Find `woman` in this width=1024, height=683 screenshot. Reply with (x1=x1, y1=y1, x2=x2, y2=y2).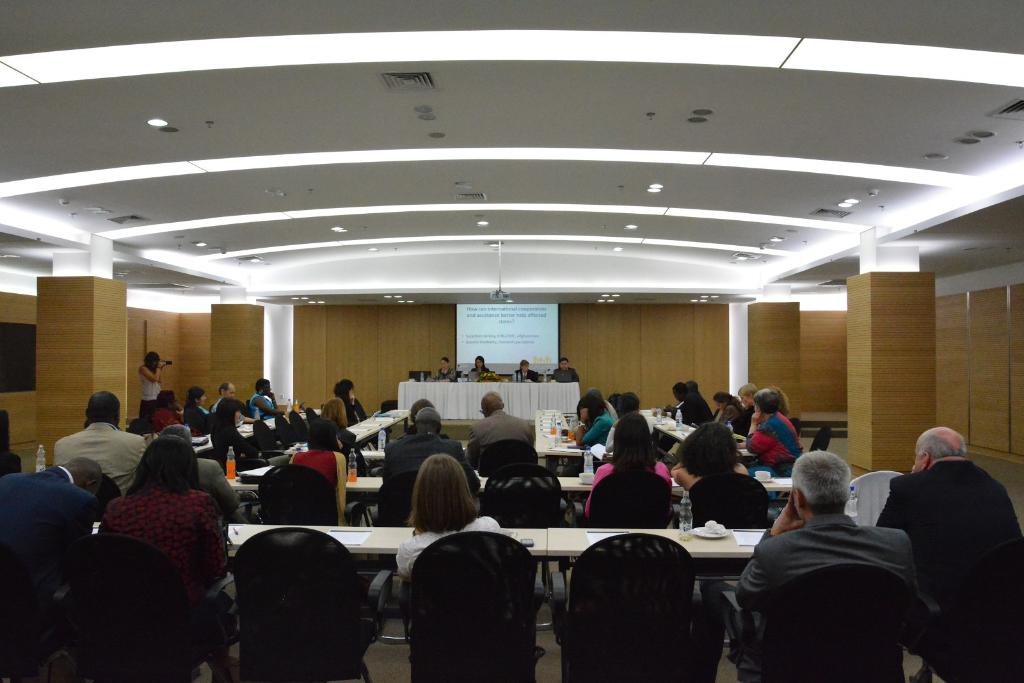
(x1=287, y1=415, x2=350, y2=526).
